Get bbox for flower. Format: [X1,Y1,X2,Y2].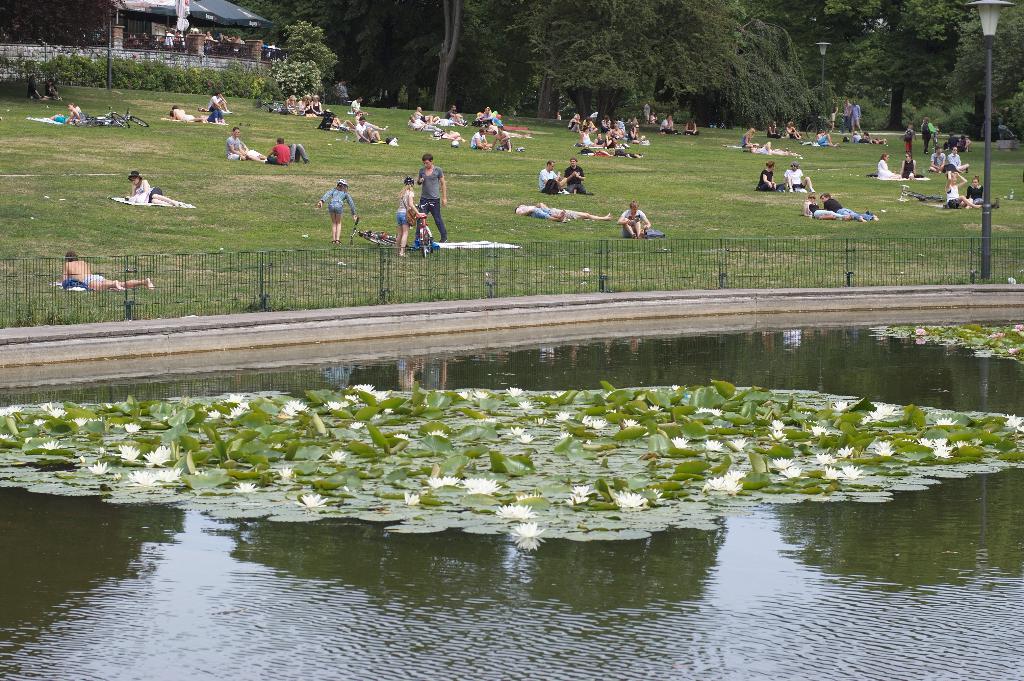
[819,449,836,462].
